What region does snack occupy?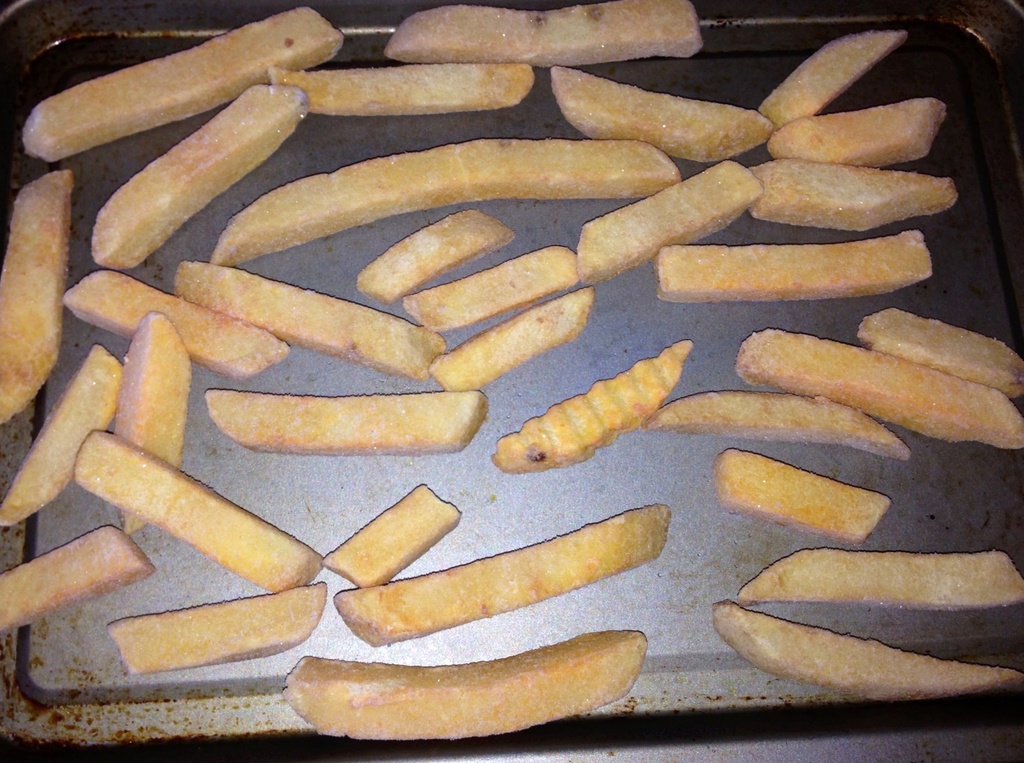
335/503/674/648.
